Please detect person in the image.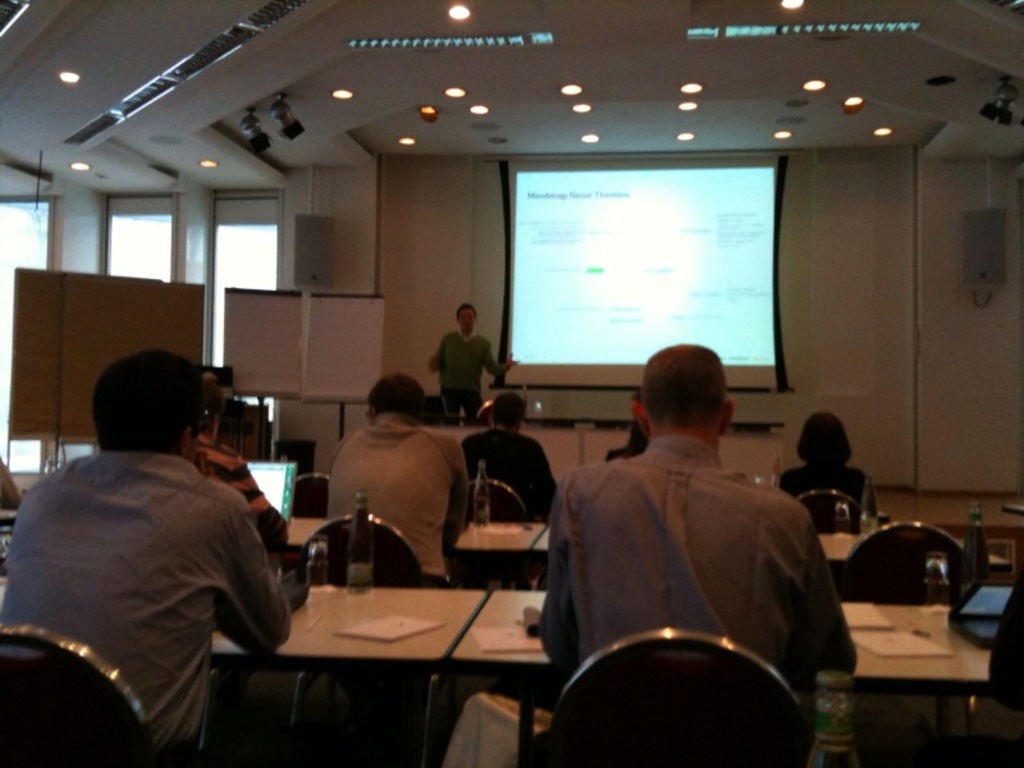
left=321, top=369, right=471, bottom=585.
